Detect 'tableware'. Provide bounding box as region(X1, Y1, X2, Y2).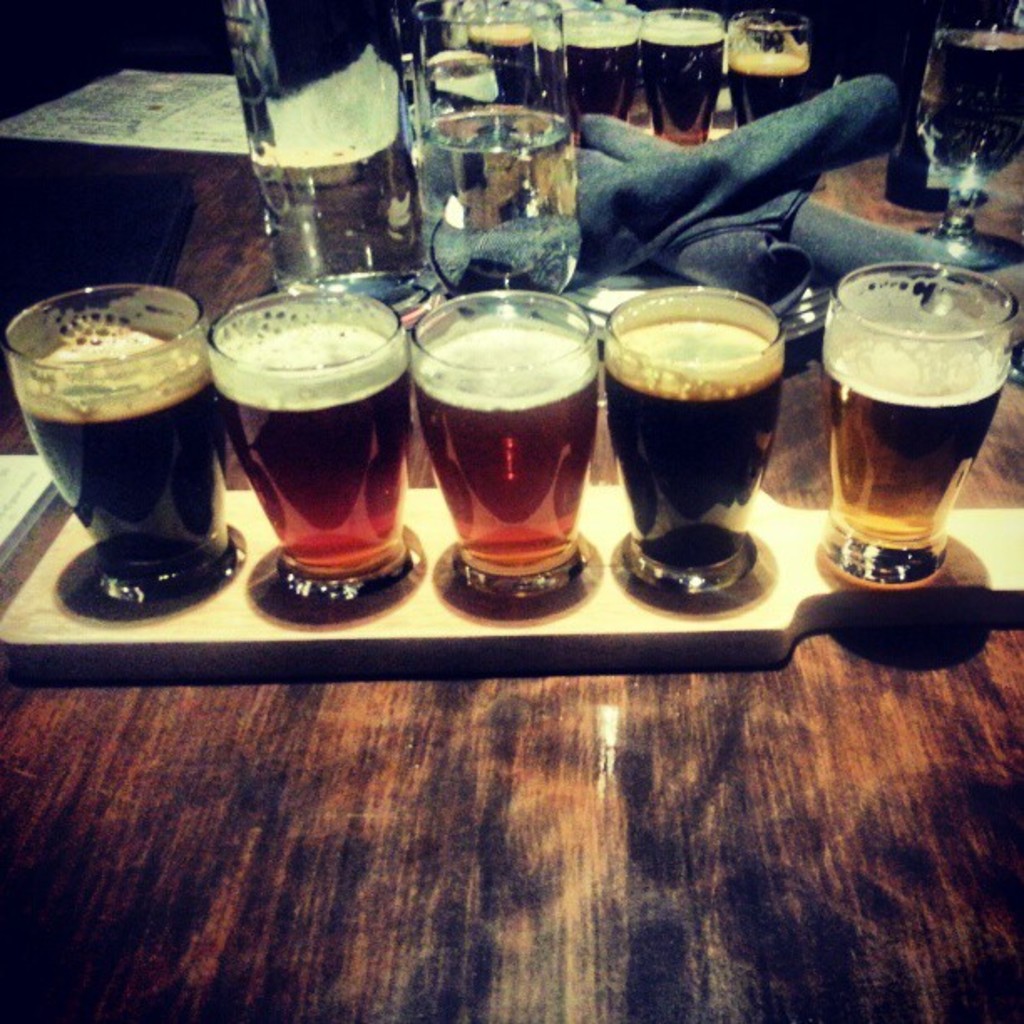
region(637, 7, 726, 144).
